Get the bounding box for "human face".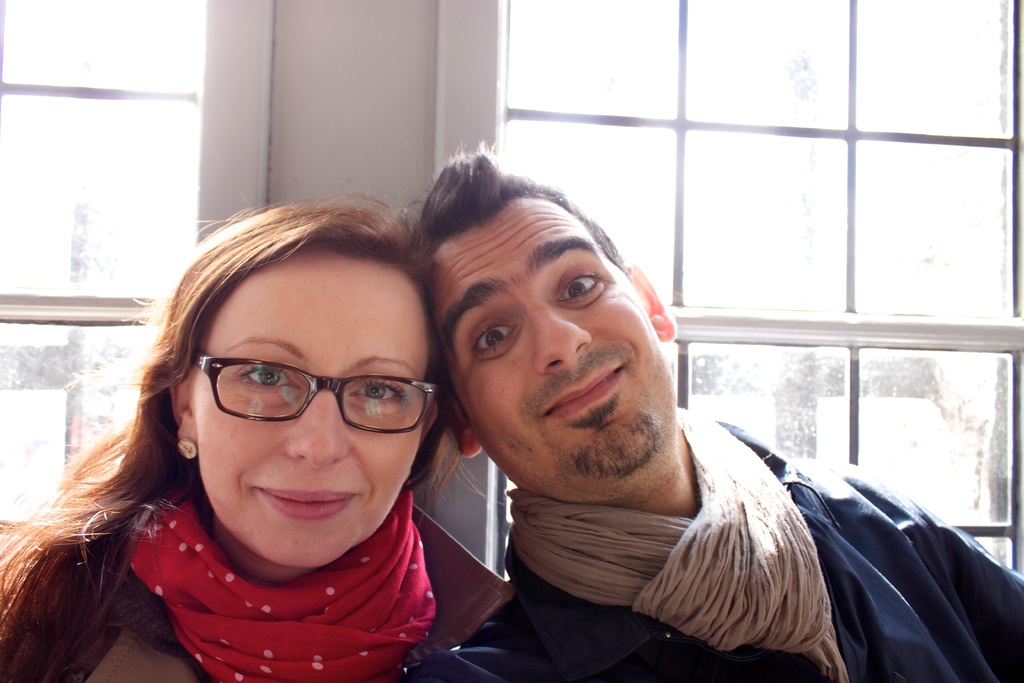
bbox=[194, 245, 430, 566].
